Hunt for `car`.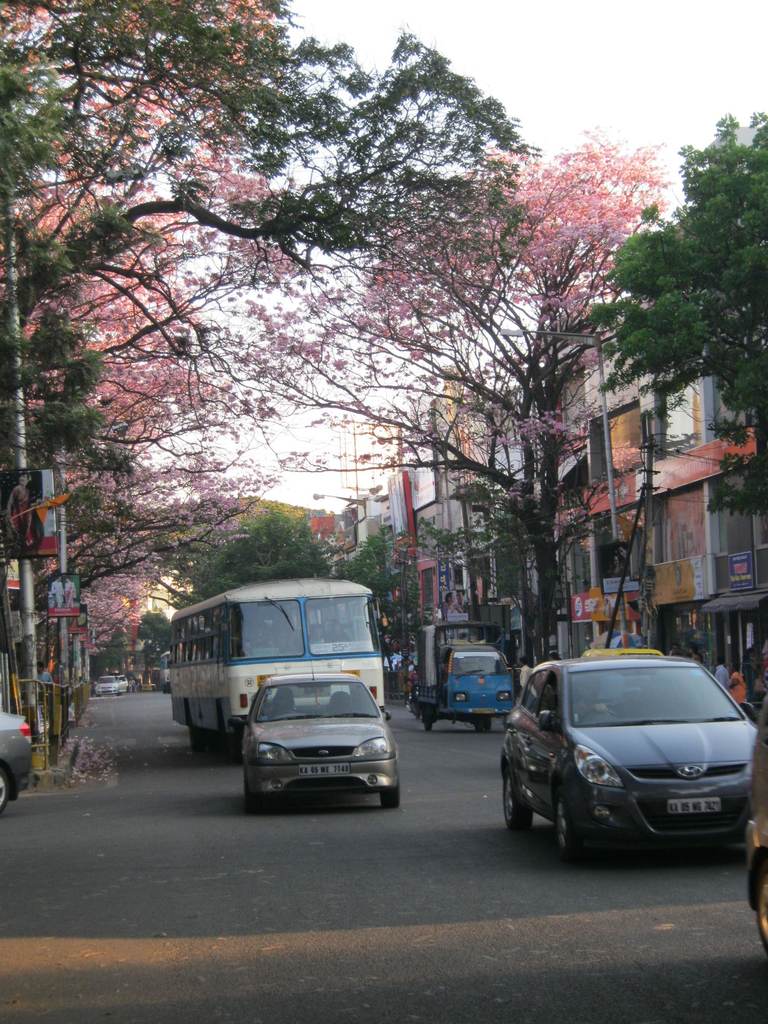
Hunted down at locate(0, 707, 37, 814).
